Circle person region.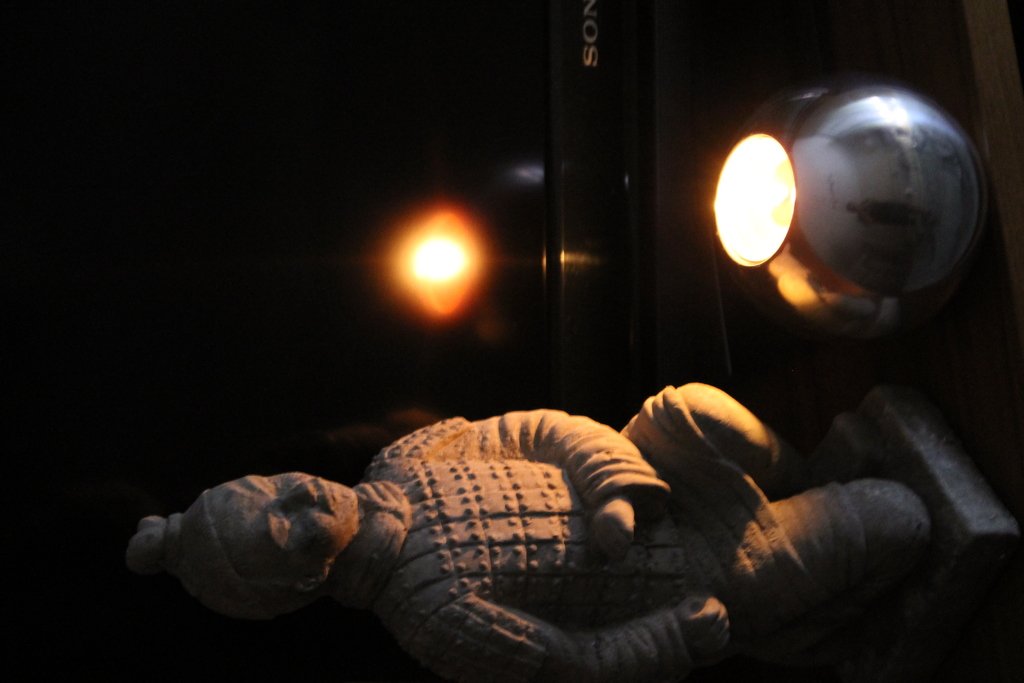
Region: [left=126, top=318, right=874, bottom=672].
